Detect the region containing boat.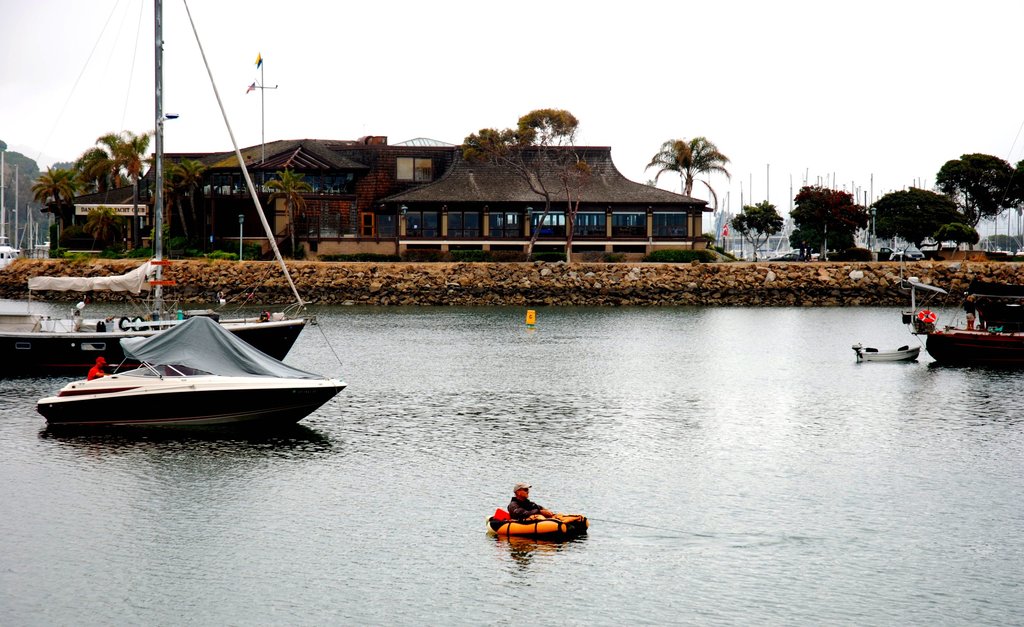
<bbox>924, 288, 1023, 354</bbox>.
